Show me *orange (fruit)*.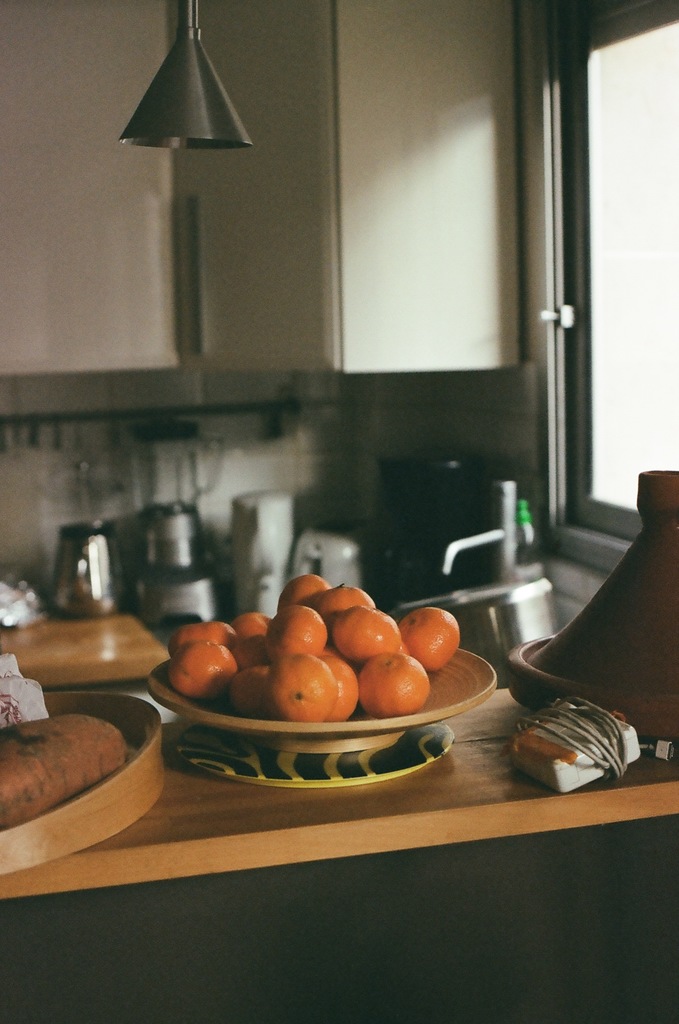
*orange (fruit)* is here: x1=340 y1=666 x2=356 y2=705.
